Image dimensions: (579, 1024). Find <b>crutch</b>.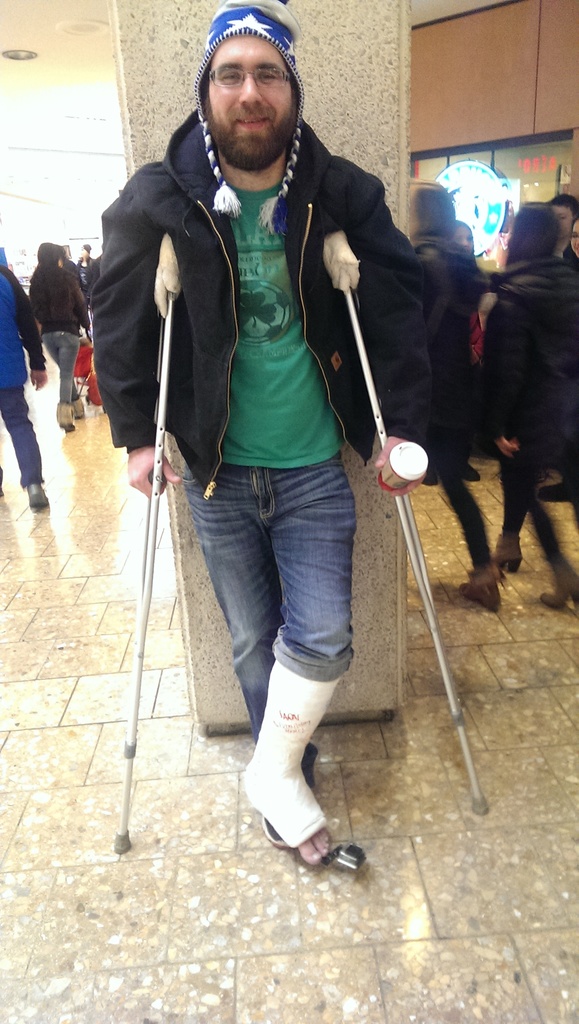
113/234/185/853.
